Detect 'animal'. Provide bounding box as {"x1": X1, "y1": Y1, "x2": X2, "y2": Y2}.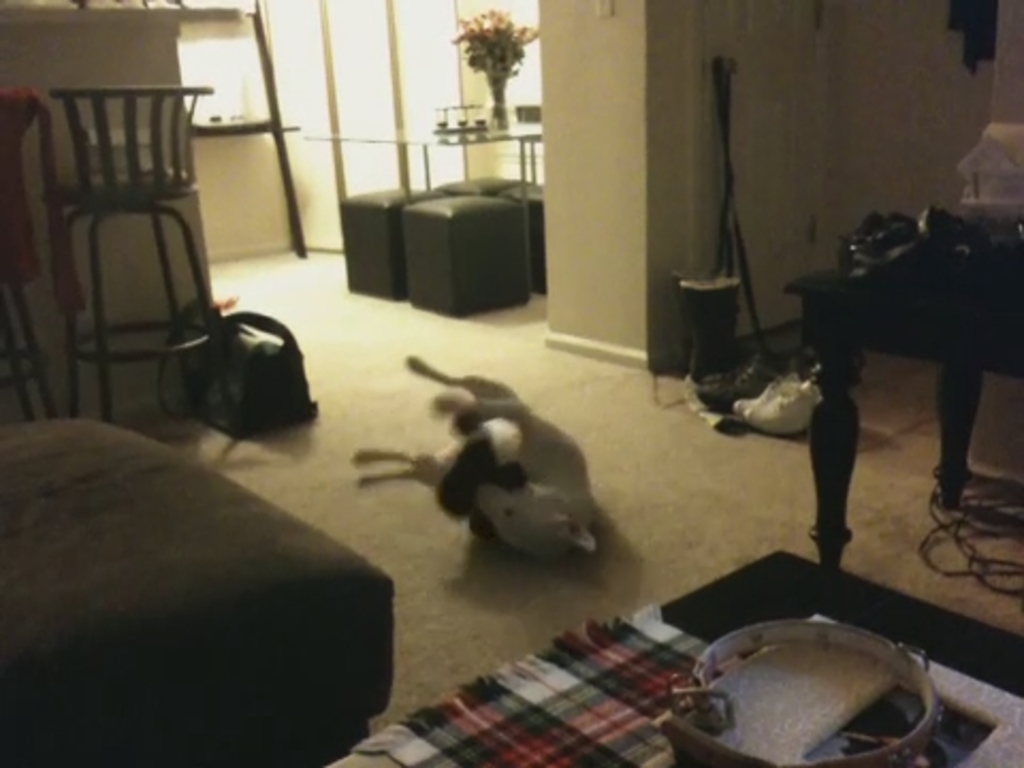
{"x1": 343, "y1": 358, "x2": 604, "y2": 555}.
